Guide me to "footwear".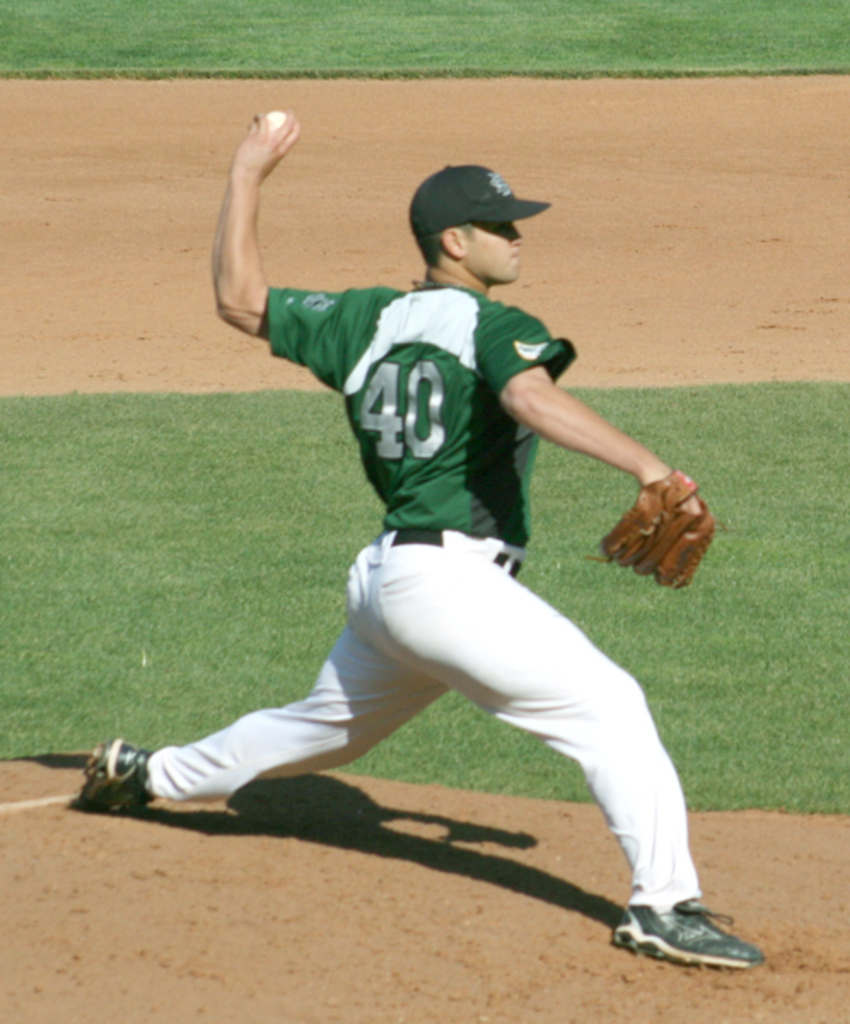
Guidance: crop(73, 741, 147, 819).
